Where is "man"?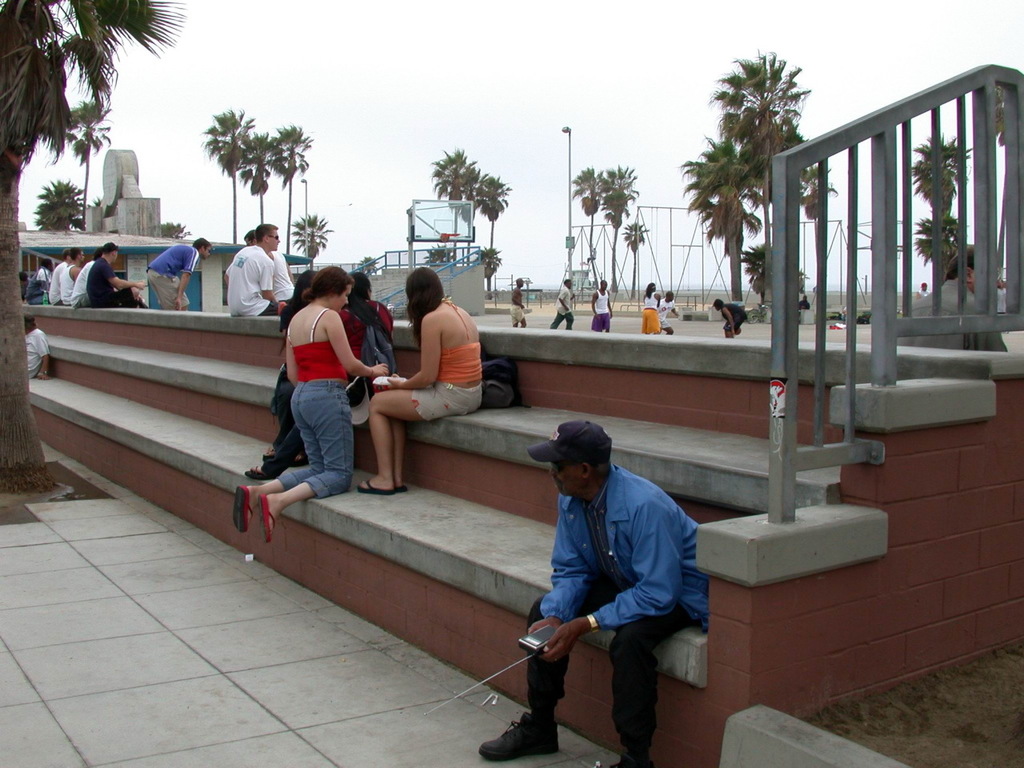
BBox(915, 282, 930, 298).
